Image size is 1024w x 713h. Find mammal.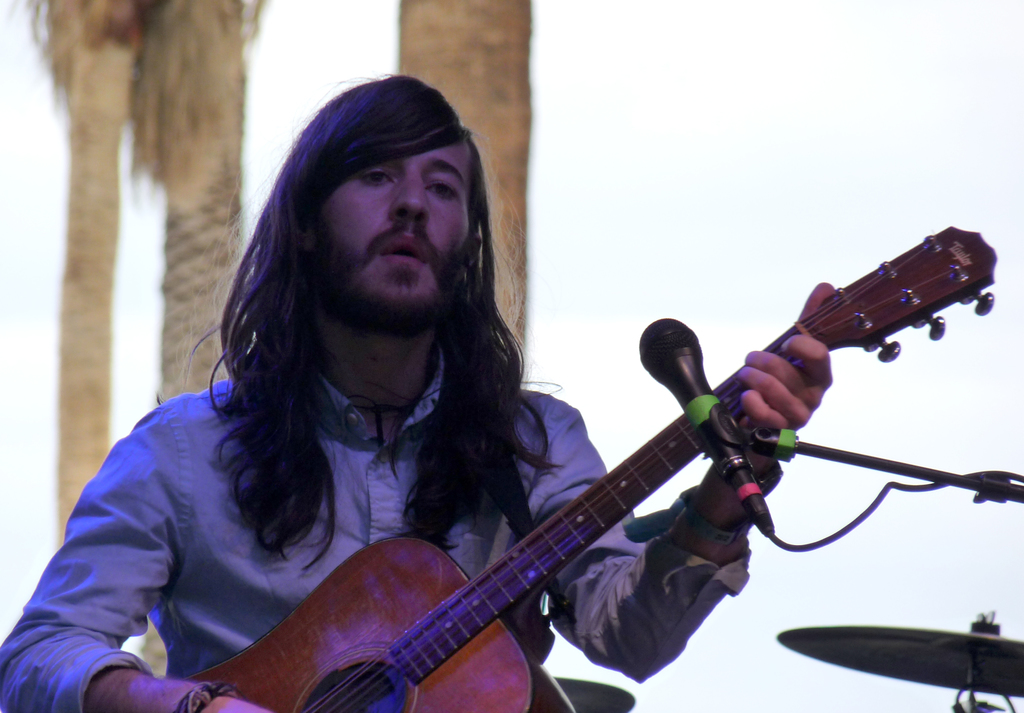
[0, 72, 836, 712].
